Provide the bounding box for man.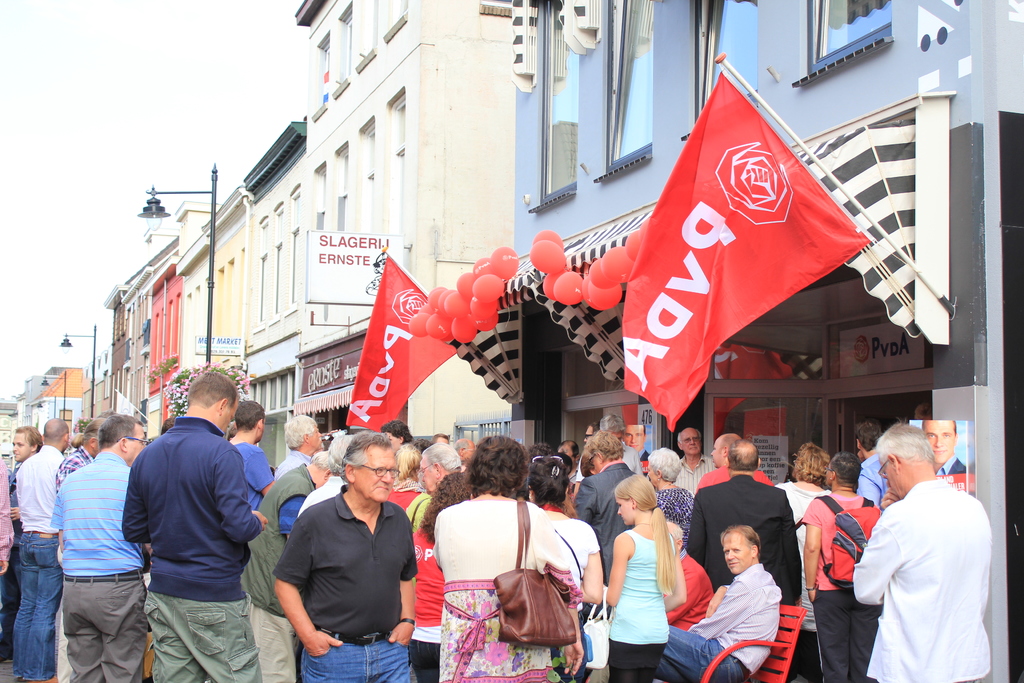
(118,372,276,680).
